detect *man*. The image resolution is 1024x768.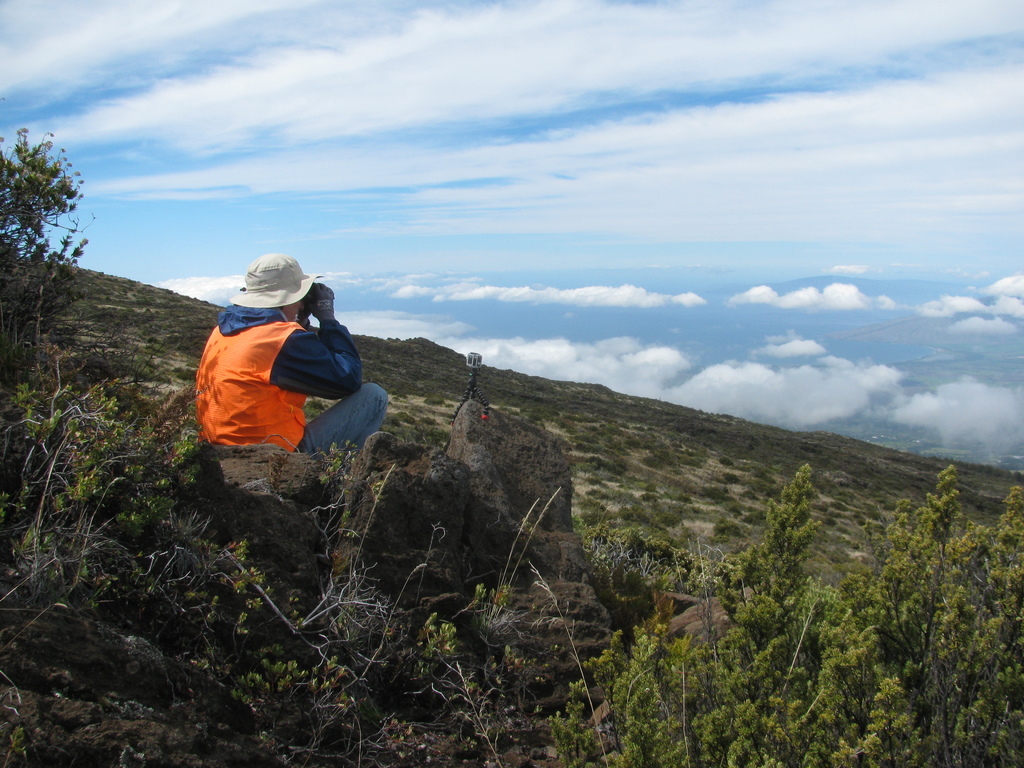
x1=177 y1=253 x2=374 y2=487.
